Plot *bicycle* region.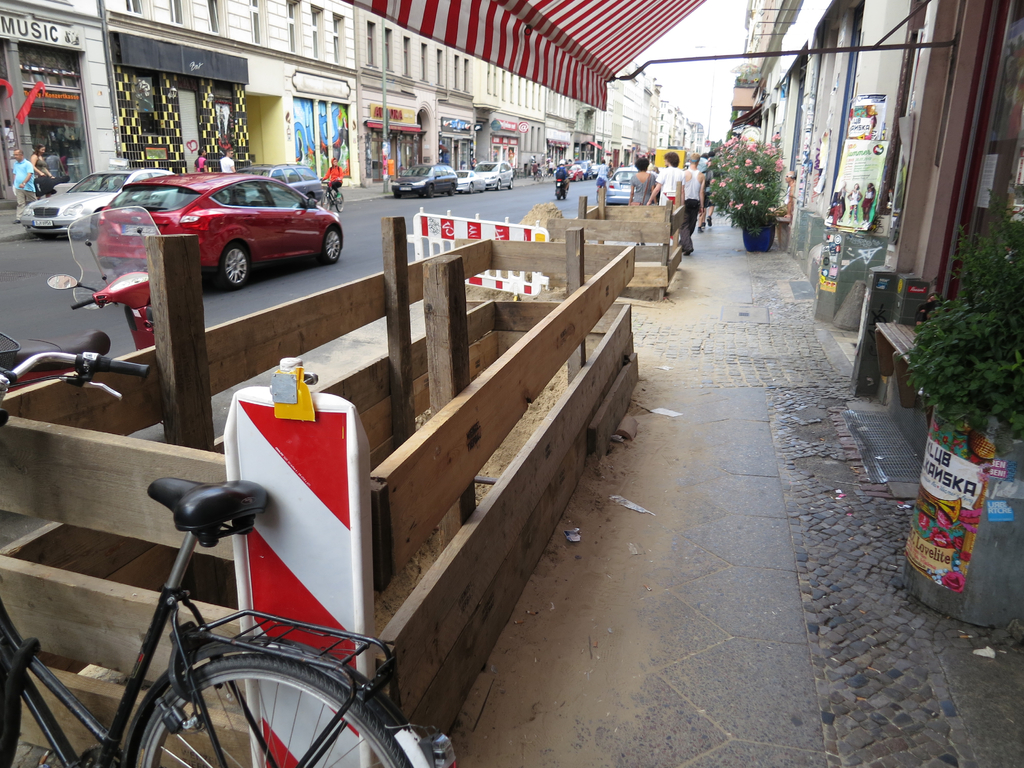
Plotted at left=538, top=166, right=542, bottom=180.
